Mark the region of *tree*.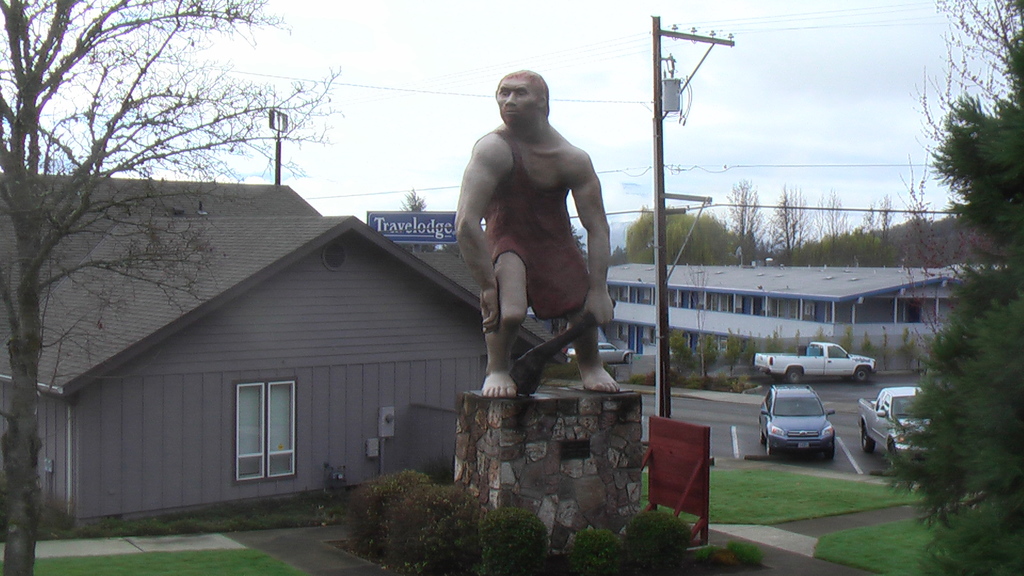
Region: (left=812, top=191, right=855, bottom=263).
